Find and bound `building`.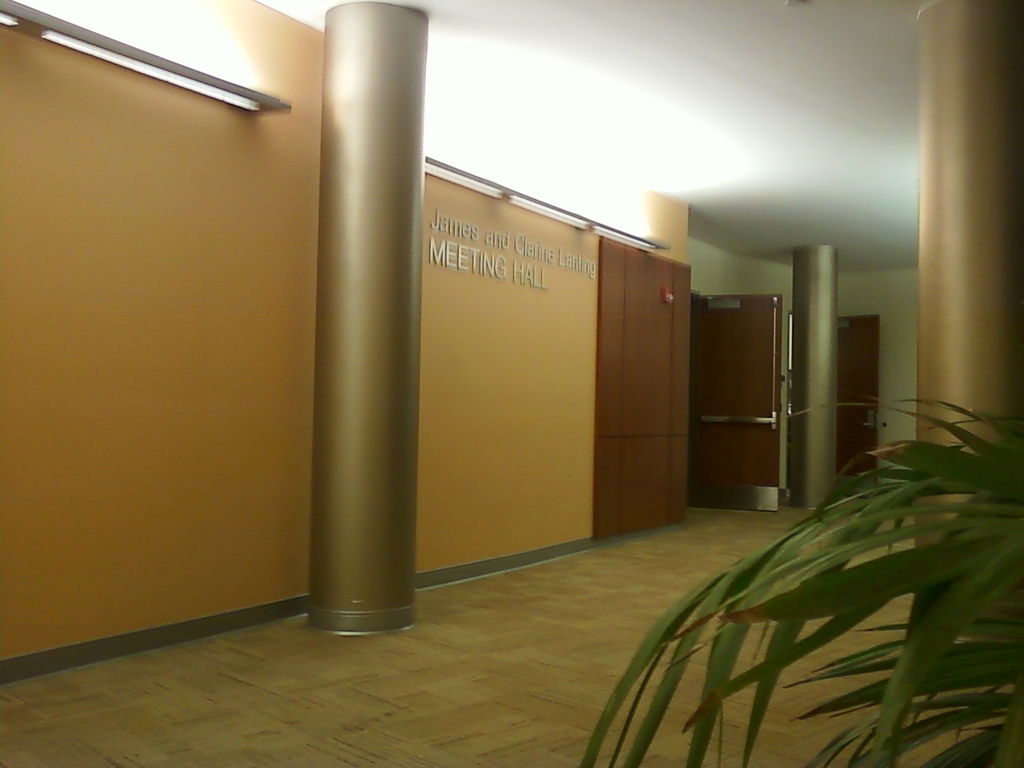
Bound: <bbox>0, 0, 1023, 767</bbox>.
